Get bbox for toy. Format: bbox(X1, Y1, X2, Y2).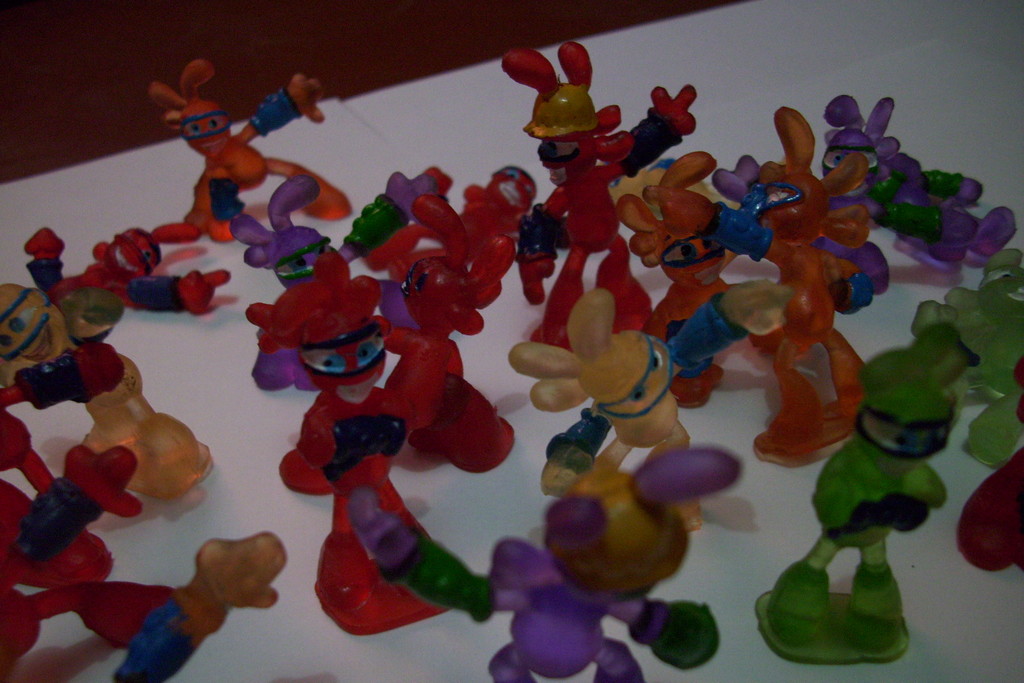
bbox(53, 210, 232, 340).
